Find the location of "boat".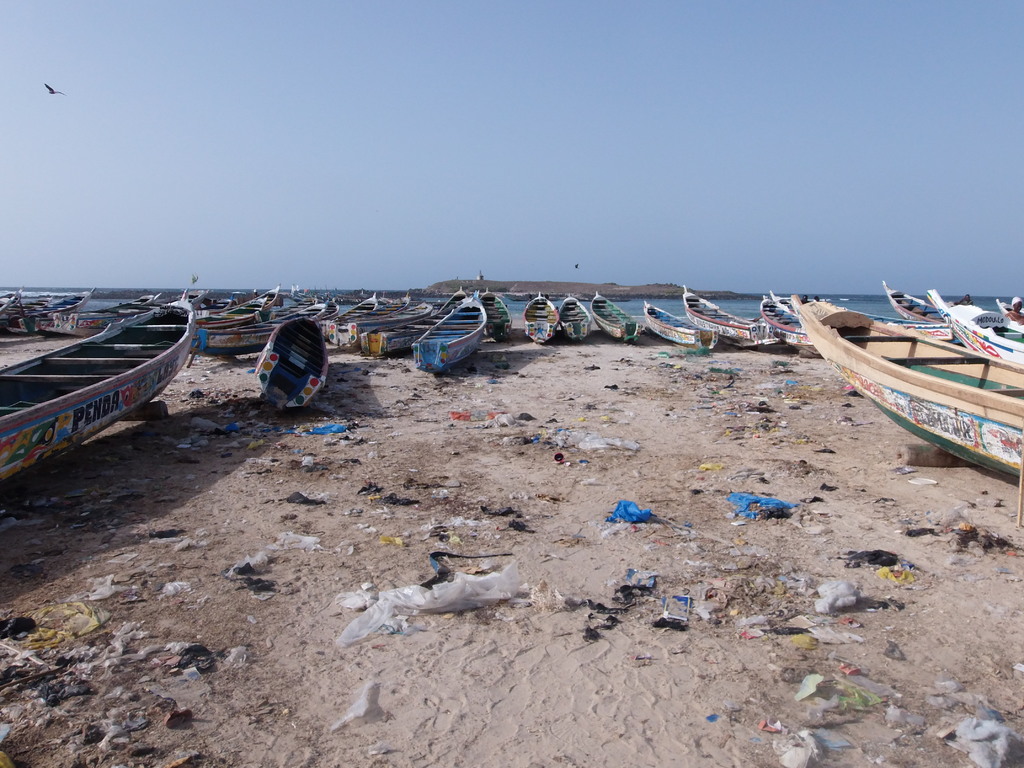
Location: detection(251, 315, 333, 407).
